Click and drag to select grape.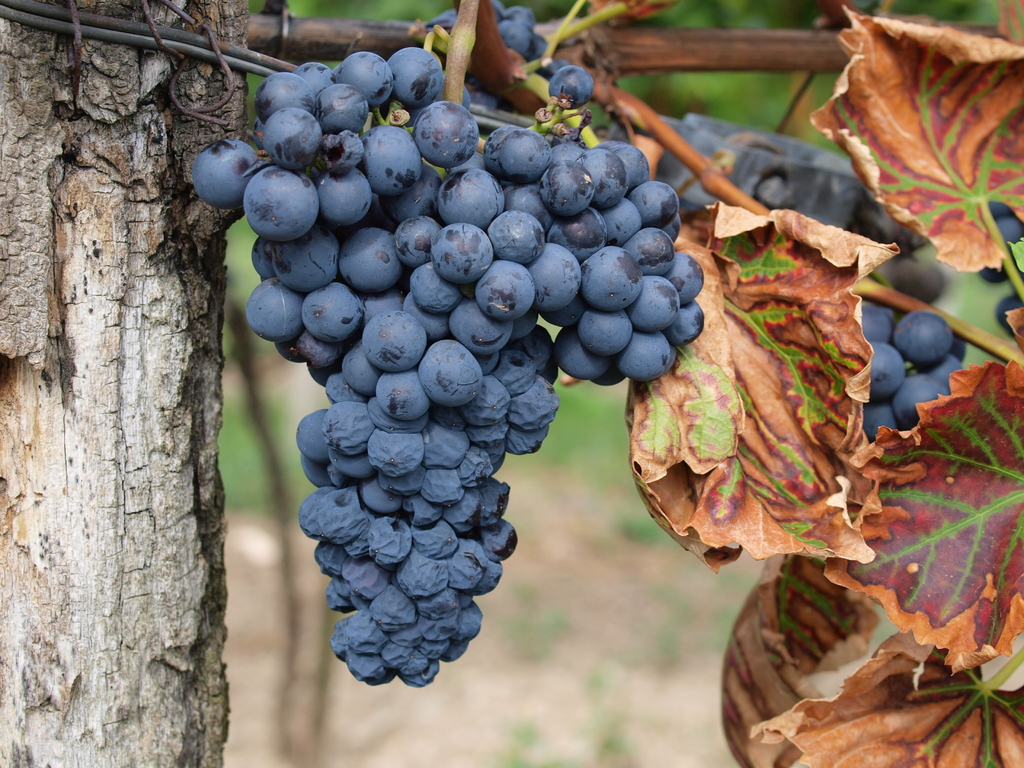
Selection: crop(1000, 218, 1023, 243).
